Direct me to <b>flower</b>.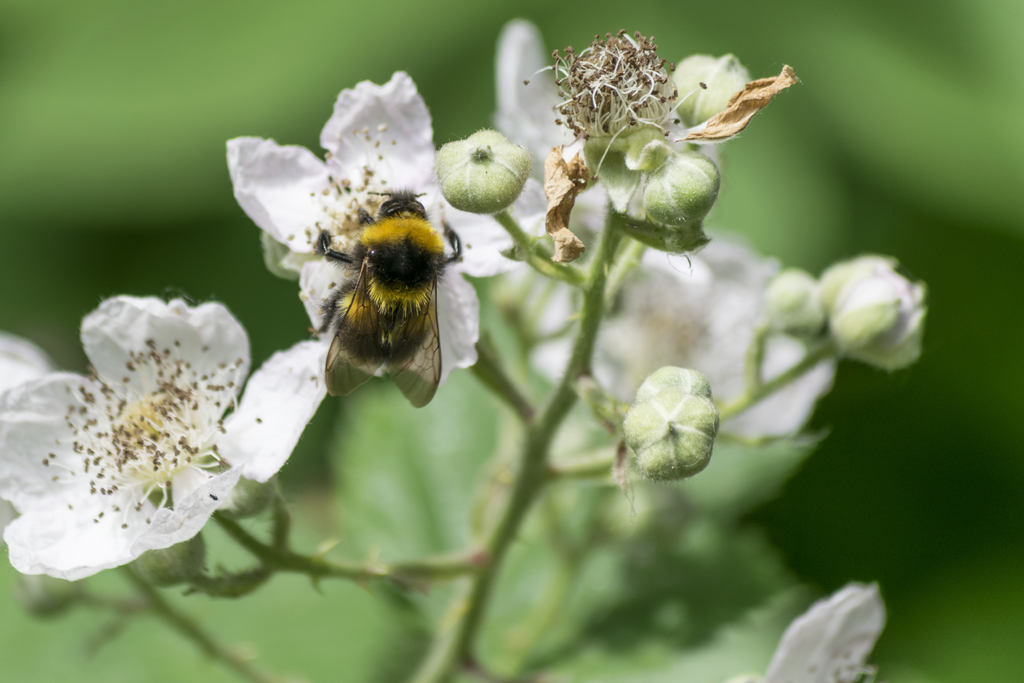
Direction: (810,254,921,365).
